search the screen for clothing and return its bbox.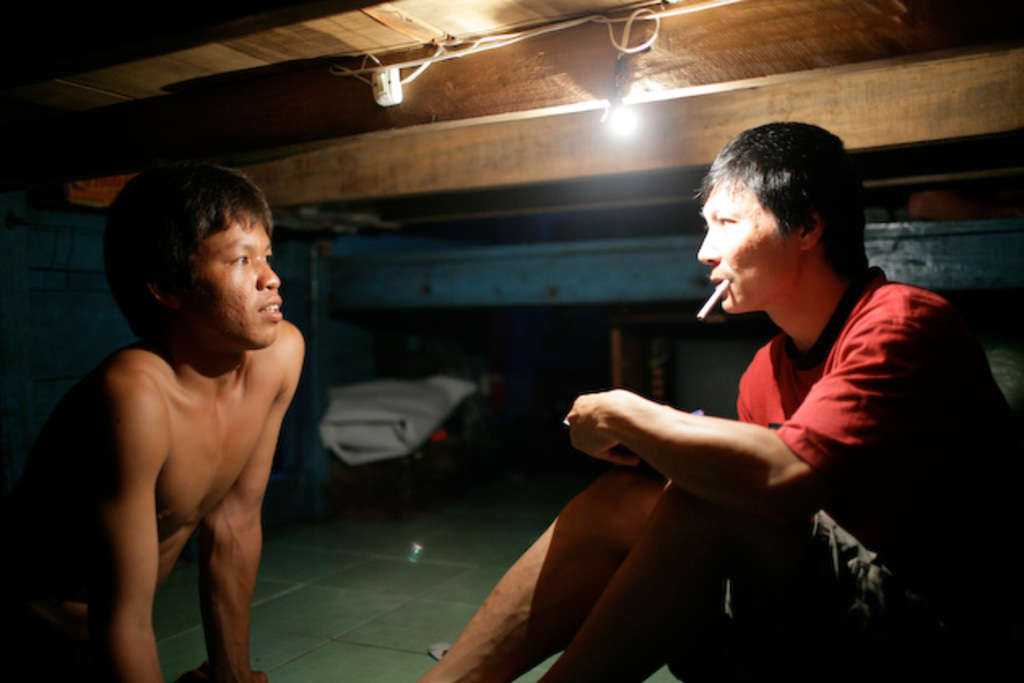
Found: box(649, 224, 996, 646).
